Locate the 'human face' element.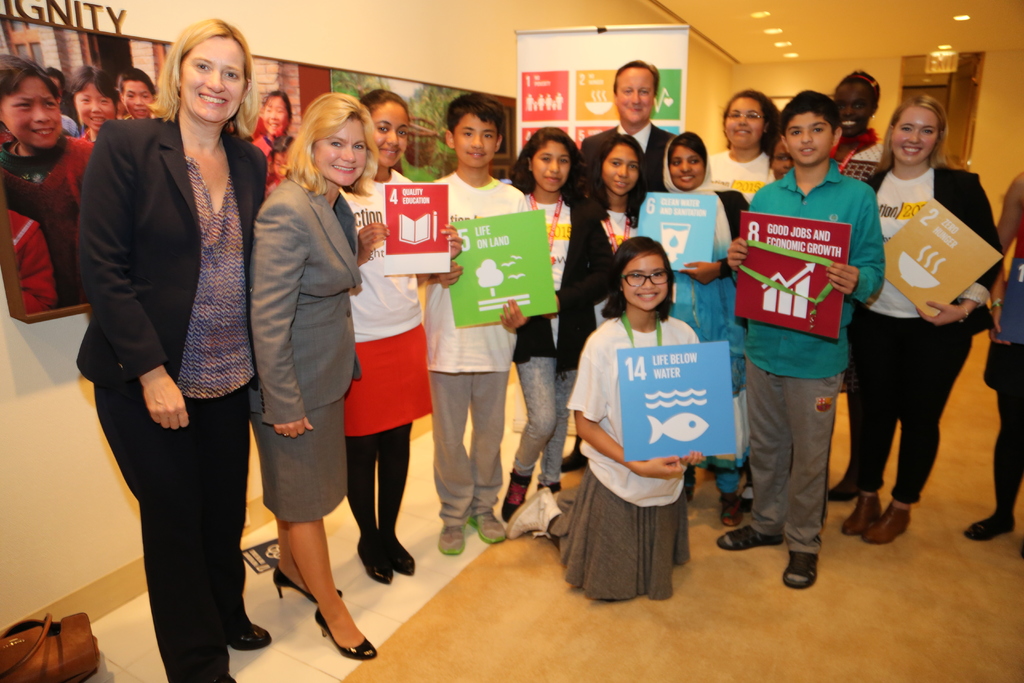
Element bbox: Rect(452, 110, 497, 165).
